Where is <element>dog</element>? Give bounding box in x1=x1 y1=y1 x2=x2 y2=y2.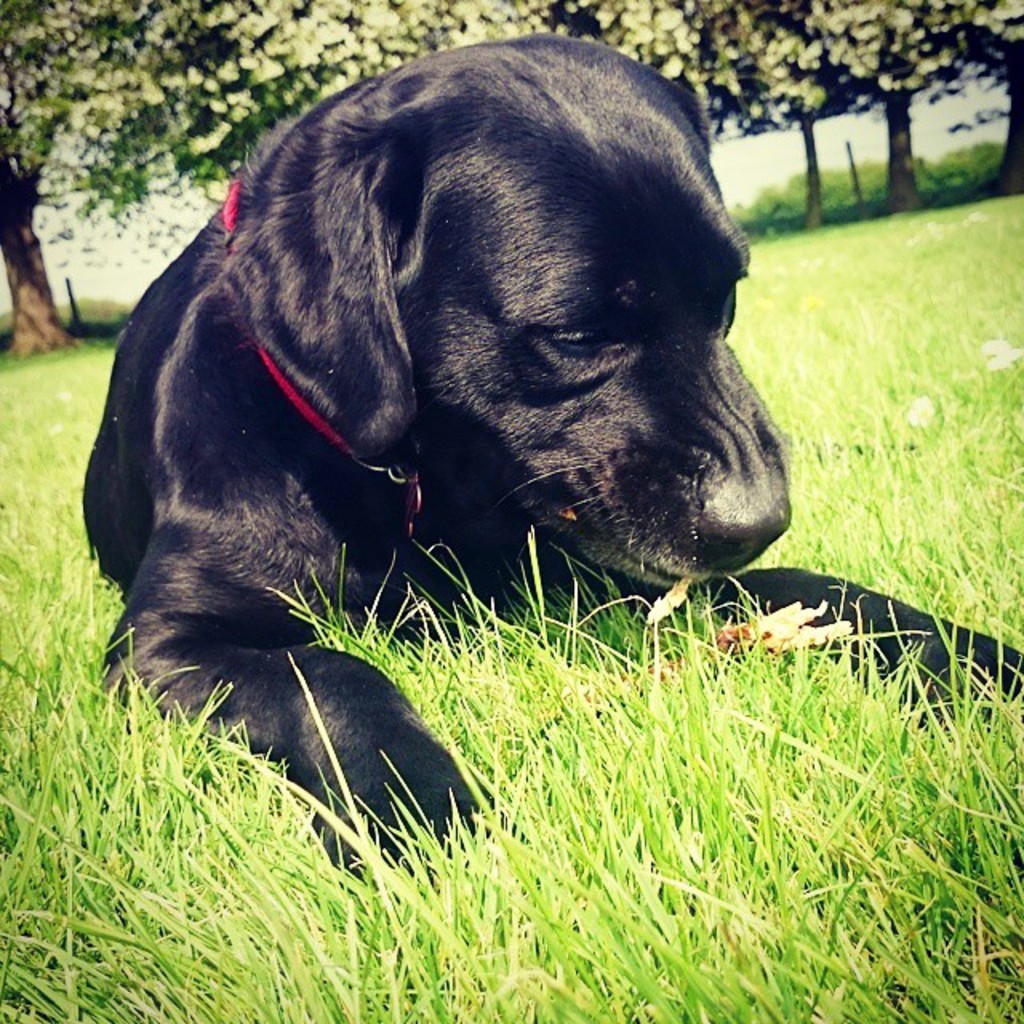
x1=77 y1=30 x2=1022 y2=890.
